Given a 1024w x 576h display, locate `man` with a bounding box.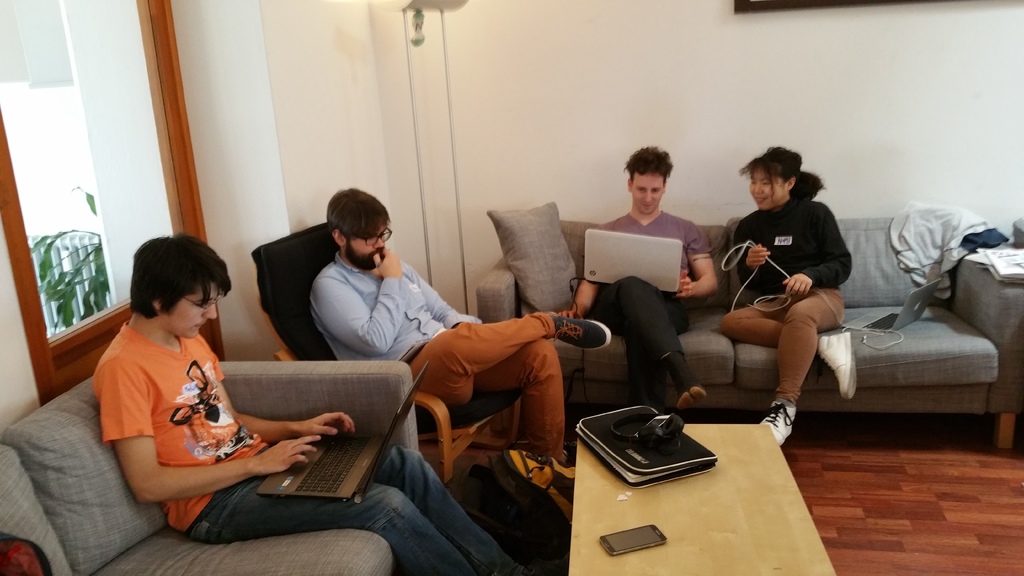
Located: l=90, t=238, r=531, b=575.
